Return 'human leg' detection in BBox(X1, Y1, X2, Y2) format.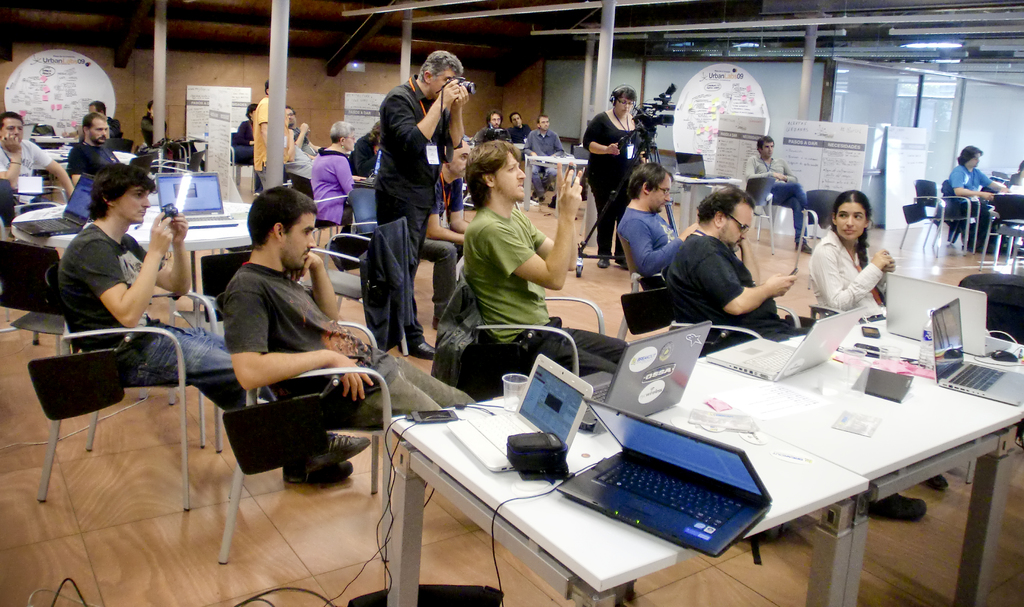
BBox(425, 232, 465, 321).
